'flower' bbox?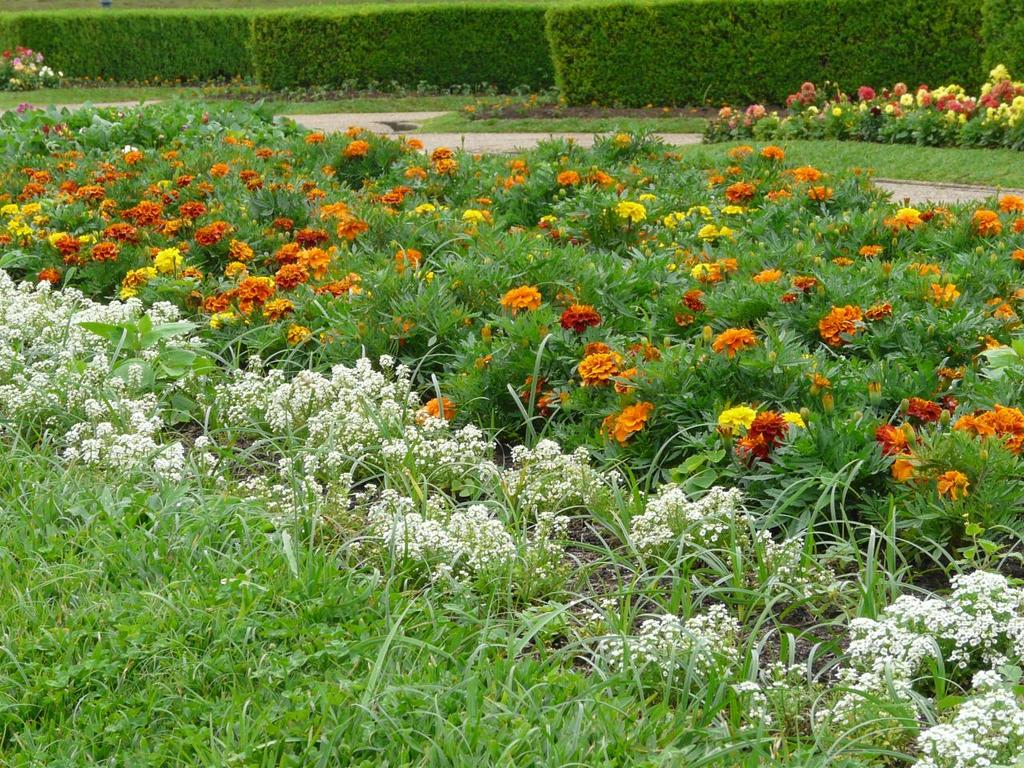
[322,162,338,178]
